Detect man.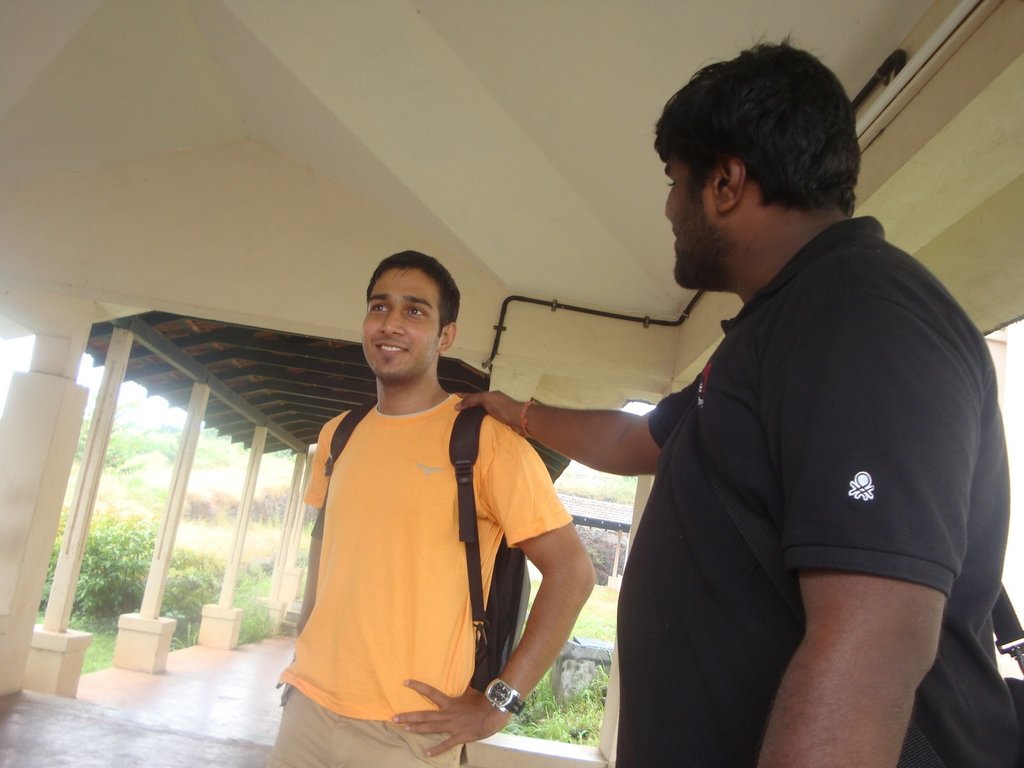
Detected at (left=266, top=246, right=576, bottom=760).
